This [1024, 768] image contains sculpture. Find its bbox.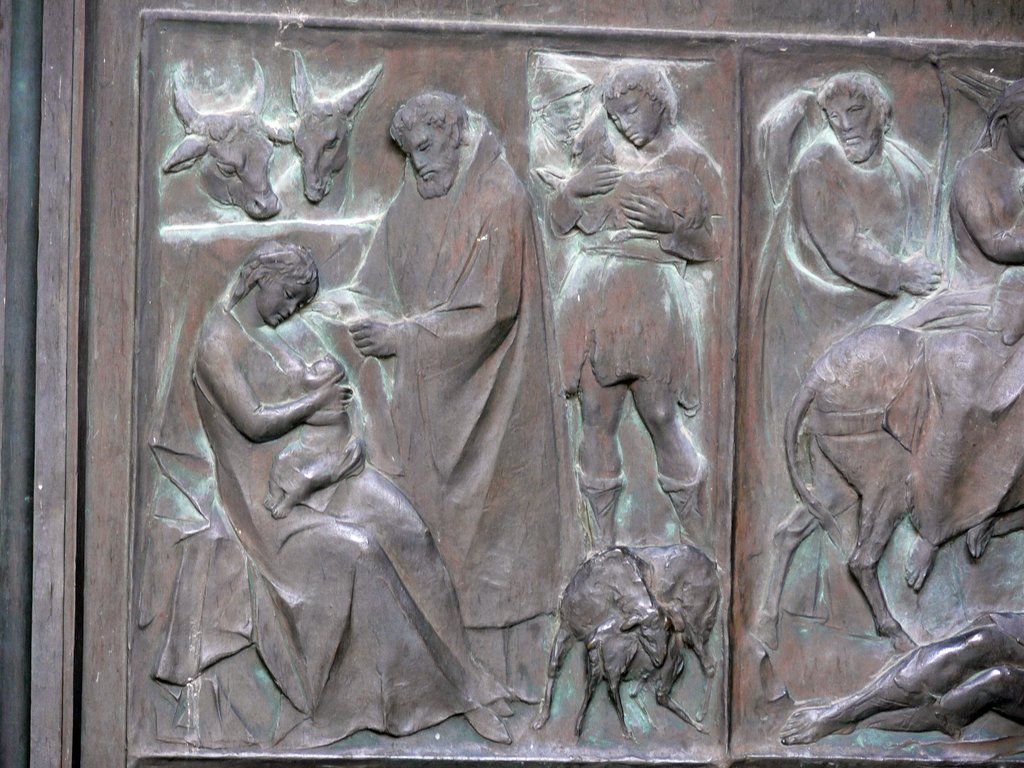
748 77 938 467.
